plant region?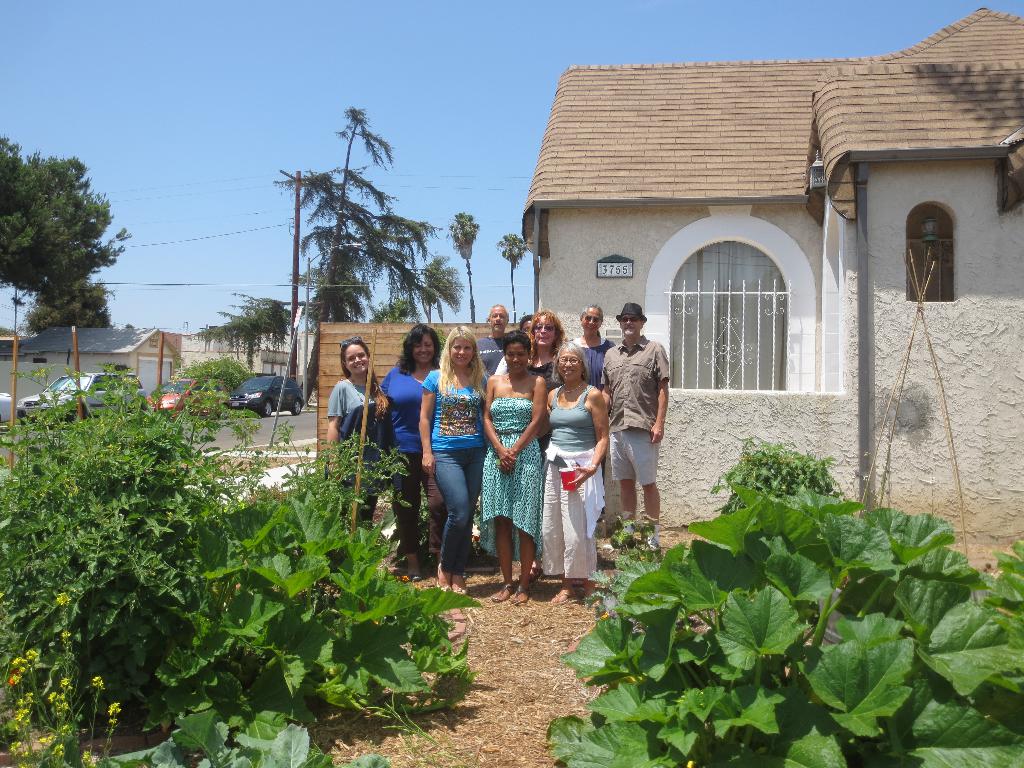
pyautogui.locateOnScreen(0, 593, 133, 767)
